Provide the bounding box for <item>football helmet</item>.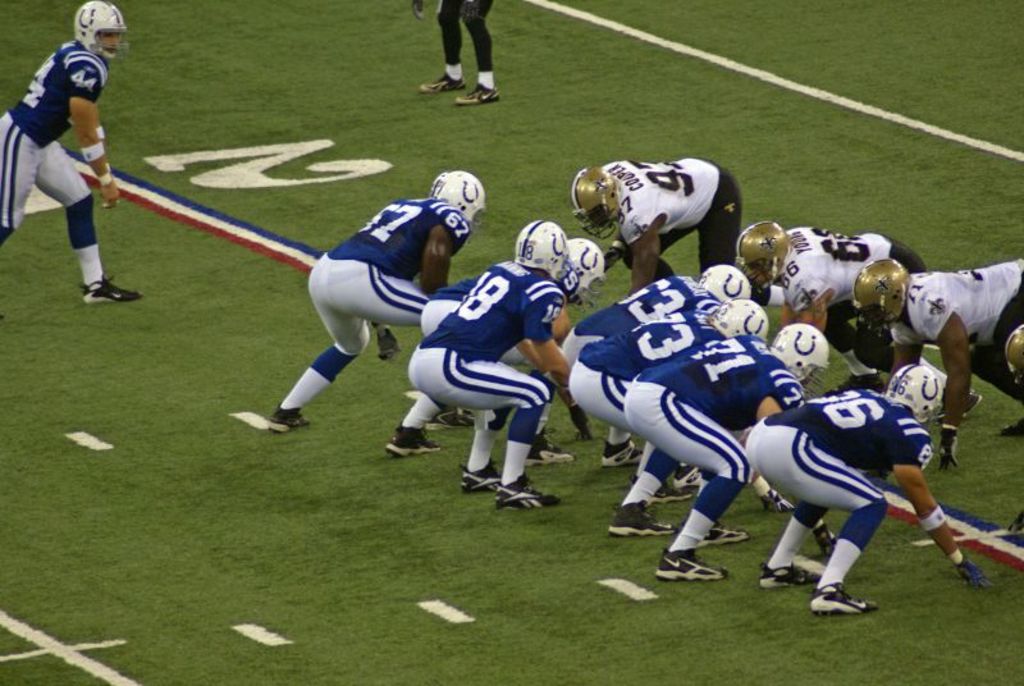
bbox=(709, 299, 776, 342).
